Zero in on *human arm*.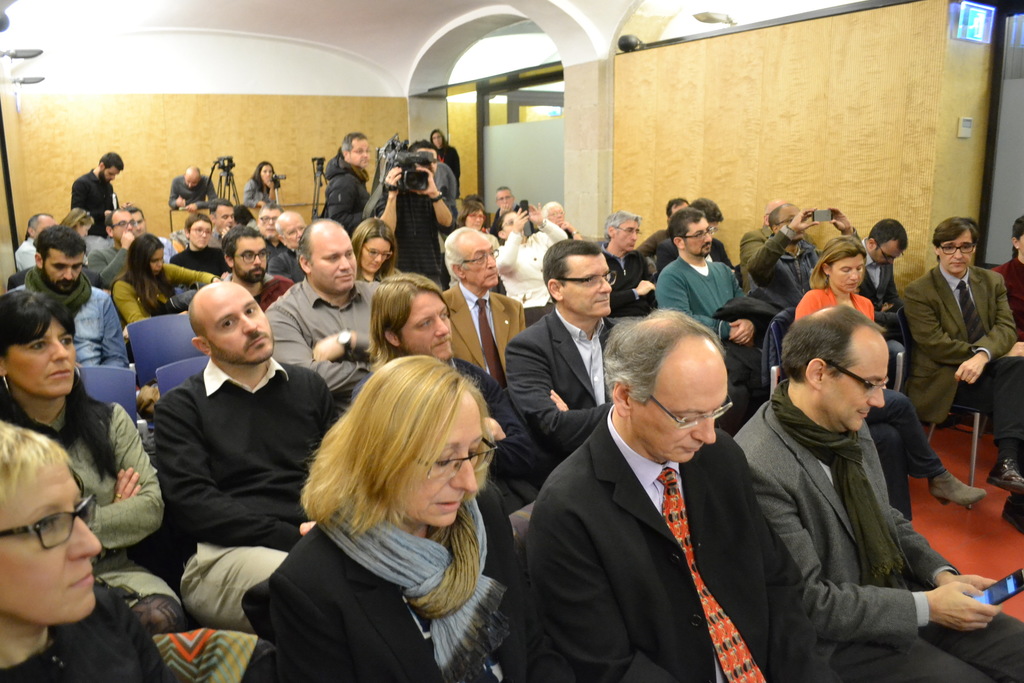
Zeroed in: Rect(113, 278, 148, 325).
